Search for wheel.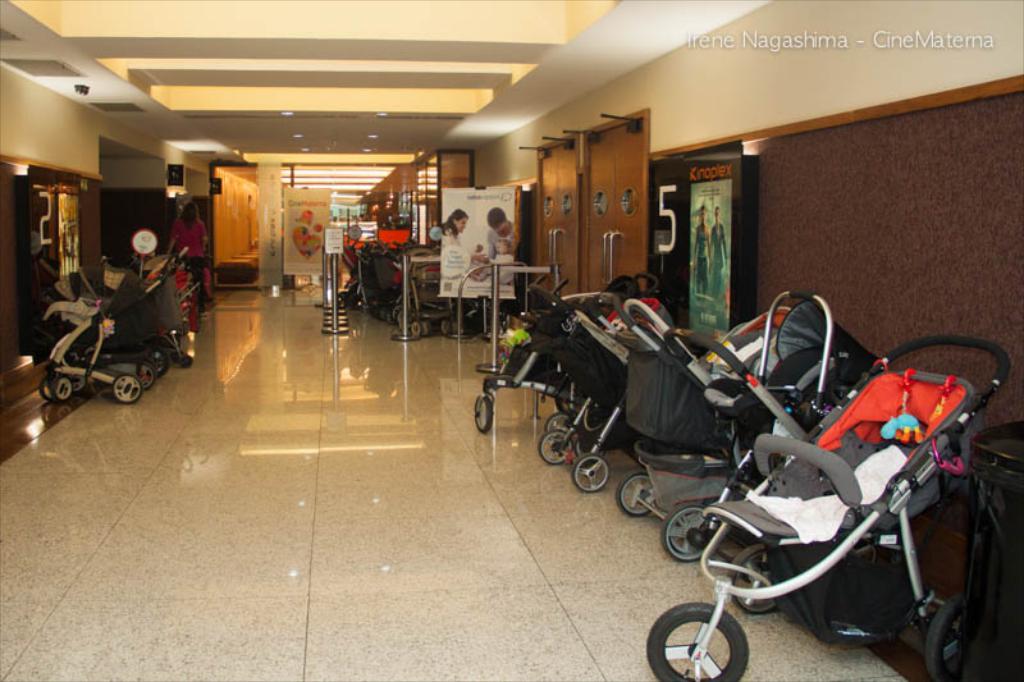
Found at <region>730, 545, 782, 614</region>.
